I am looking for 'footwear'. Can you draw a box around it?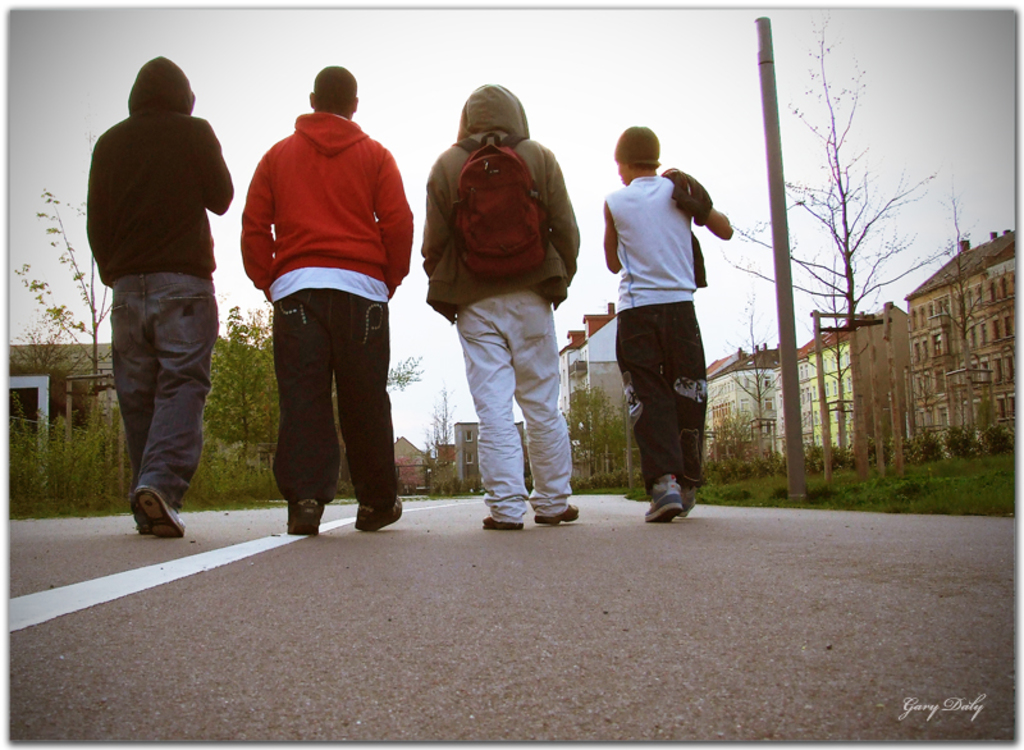
Sure, the bounding box is left=645, top=477, right=681, bottom=527.
